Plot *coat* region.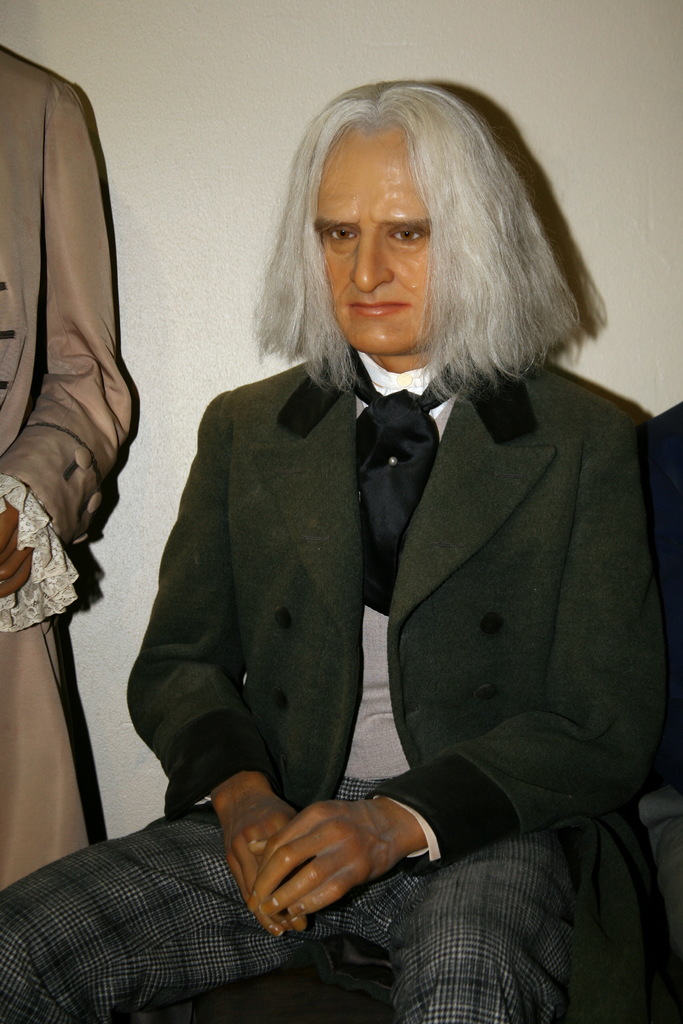
Plotted at left=130, top=352, right=677, bottom=1023.
